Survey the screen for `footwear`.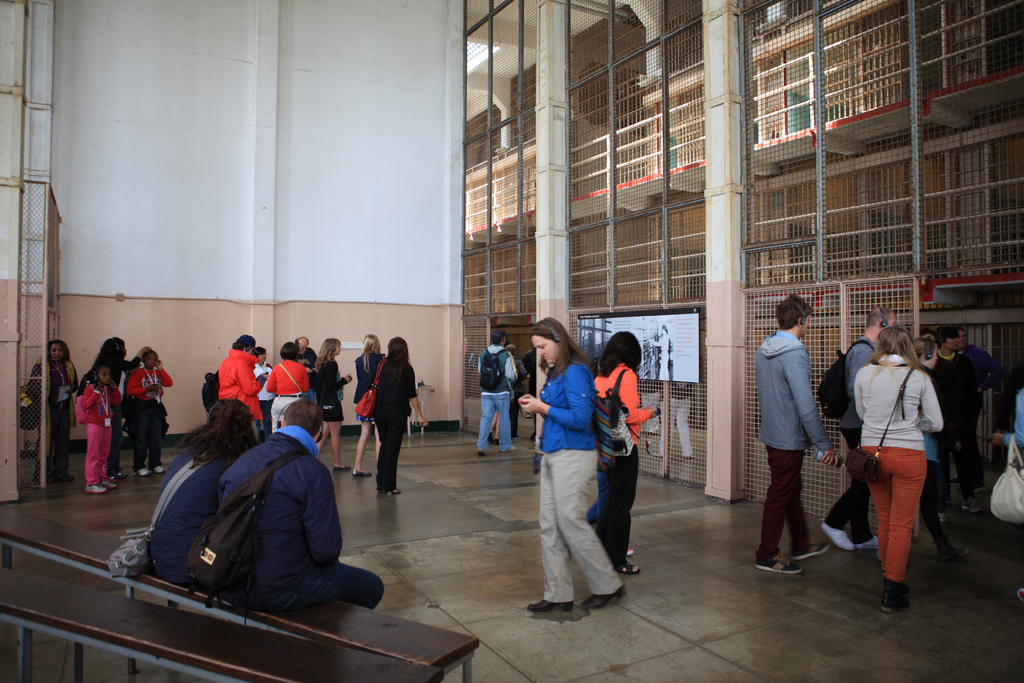
Survey found: x1=881 y1=582 x2=909 y2=611.
